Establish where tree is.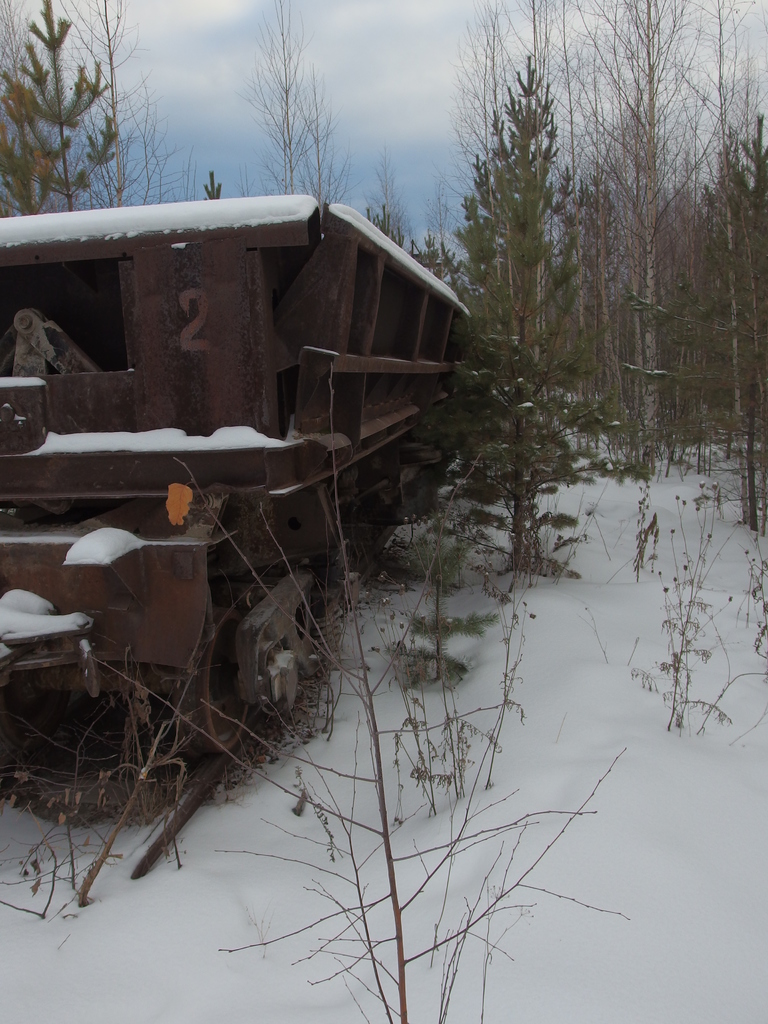
Established at (61, 340, 630, 1023).
